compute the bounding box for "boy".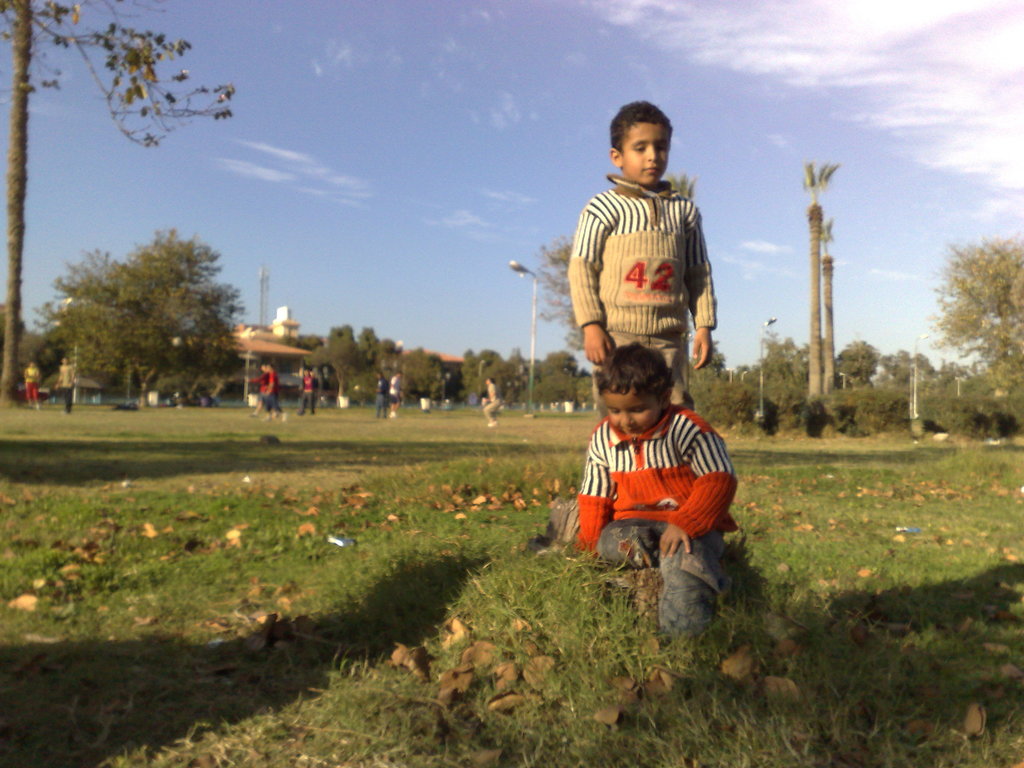
573,100,722,403.
